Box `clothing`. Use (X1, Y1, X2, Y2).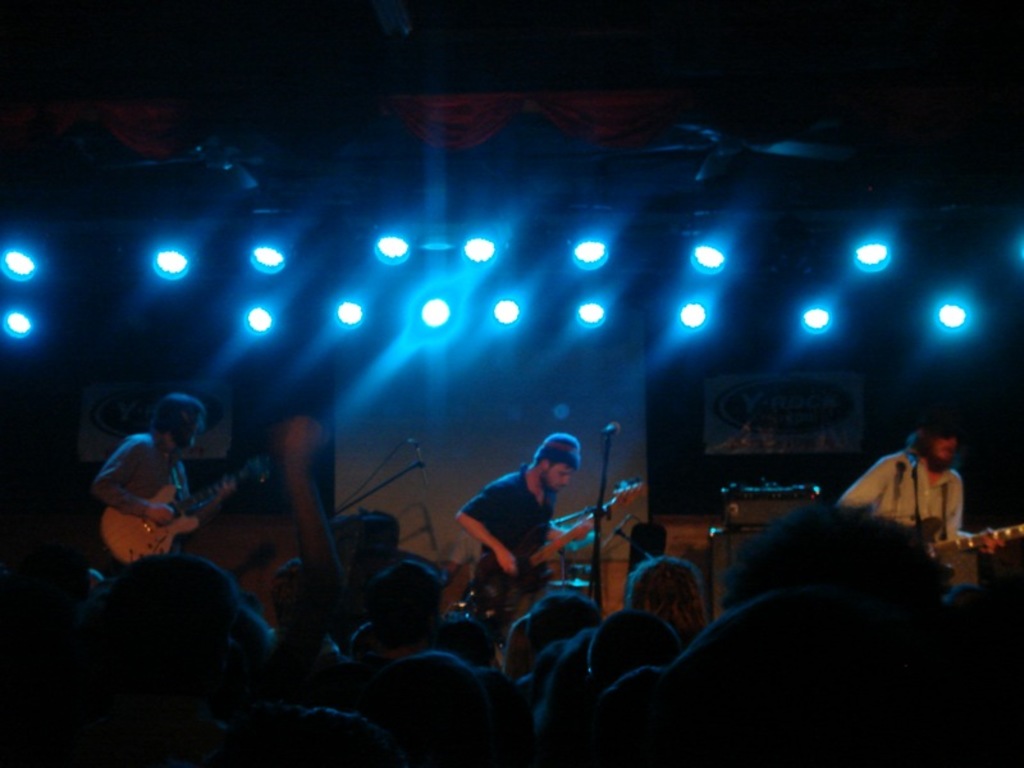
(90, 426, 191, 552).
